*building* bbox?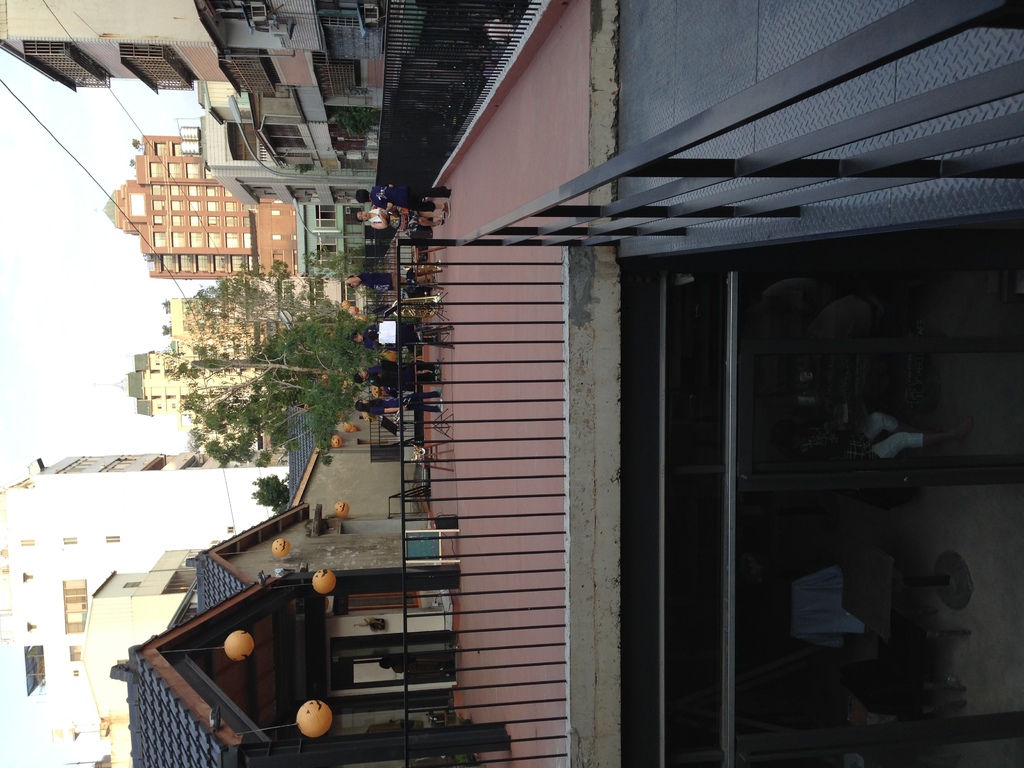
left=104, top=130, right=300, bottom=285
